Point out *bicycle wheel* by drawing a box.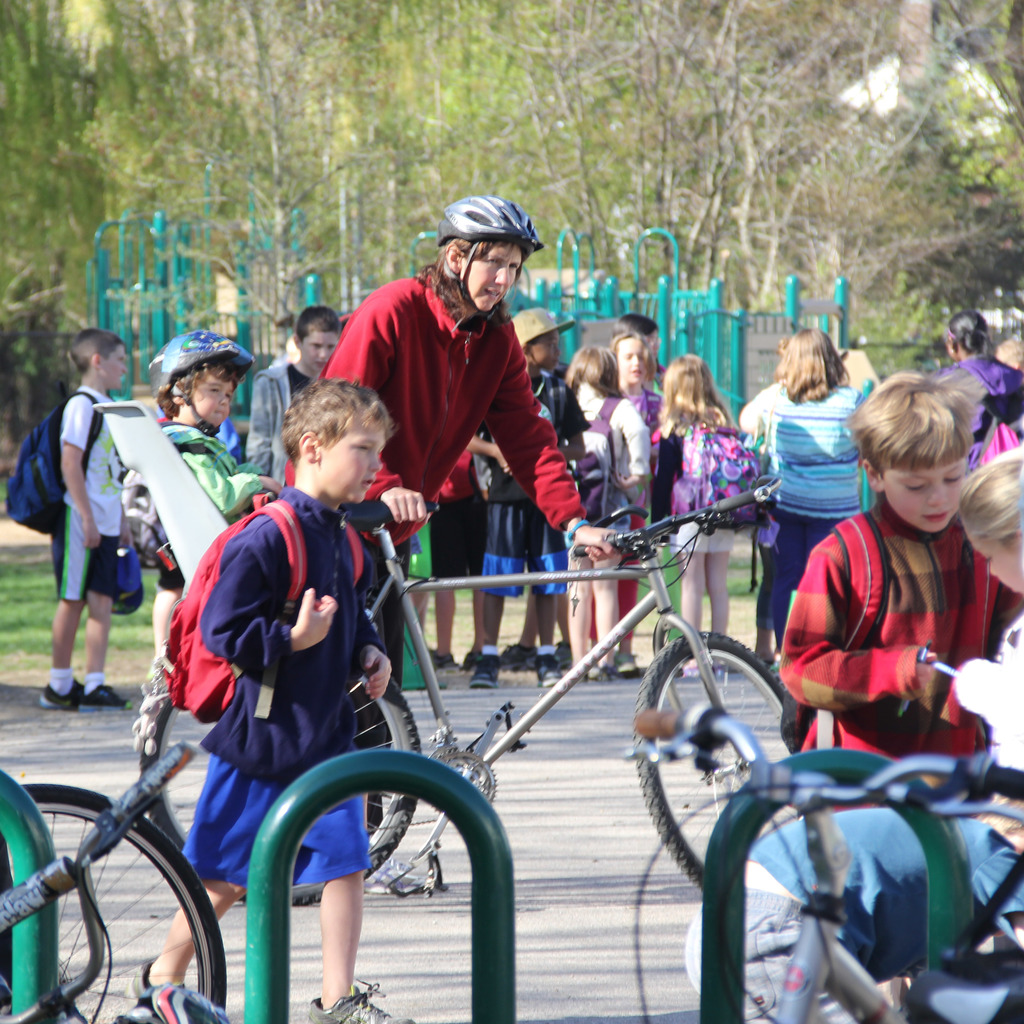
bbox=[137, 664, 428, 910].
